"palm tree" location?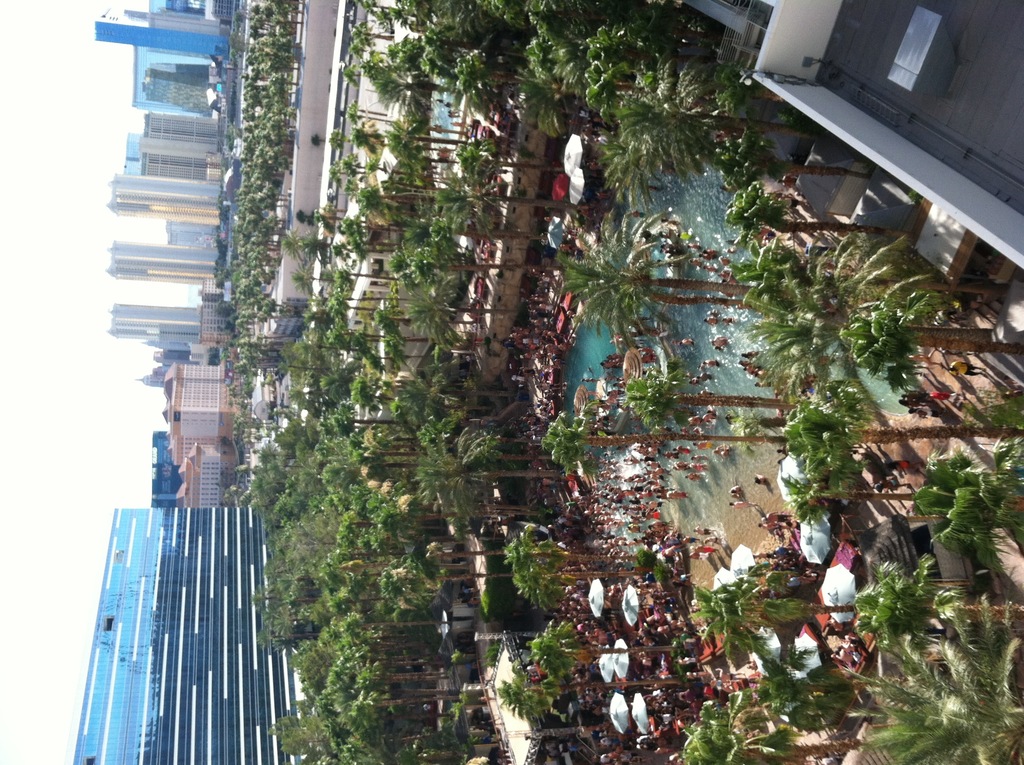
682, 692, 795, 764
